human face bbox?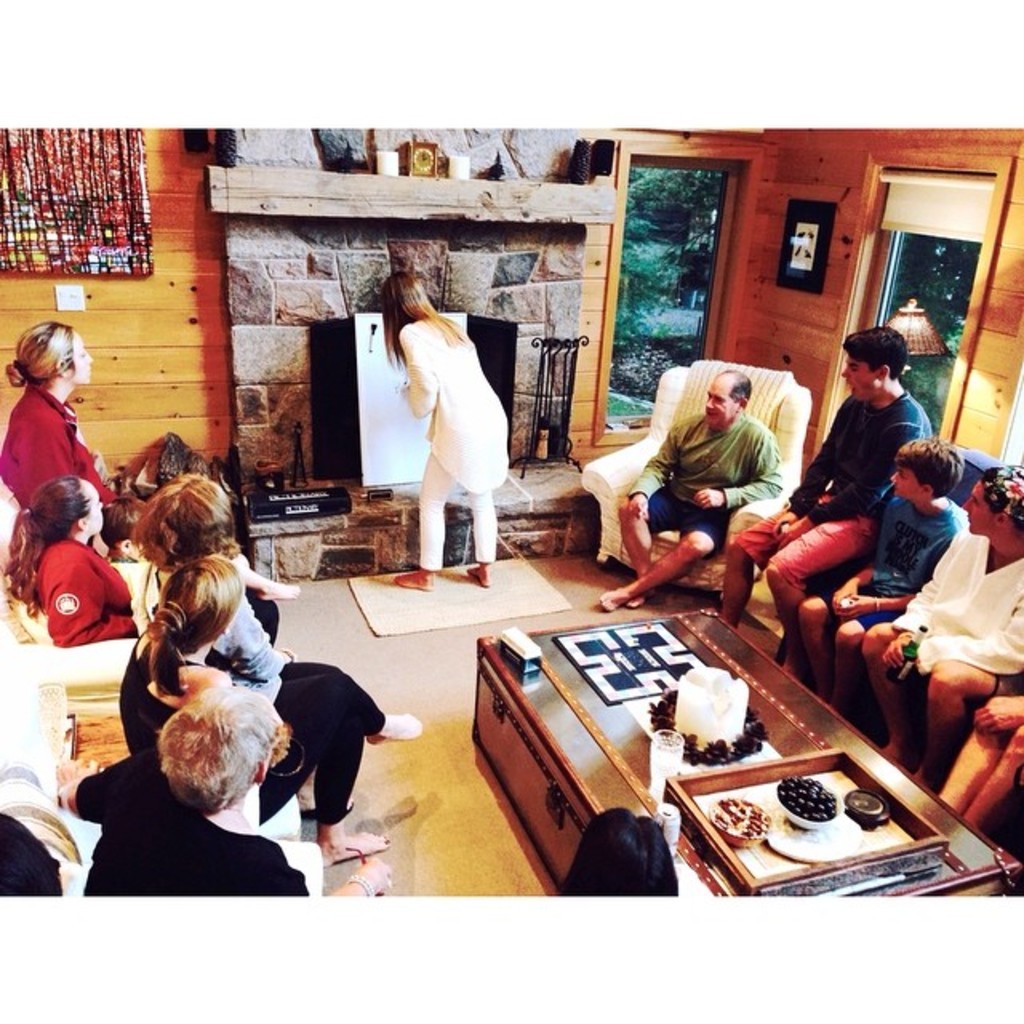
detection(958, 486, 992, 531)
